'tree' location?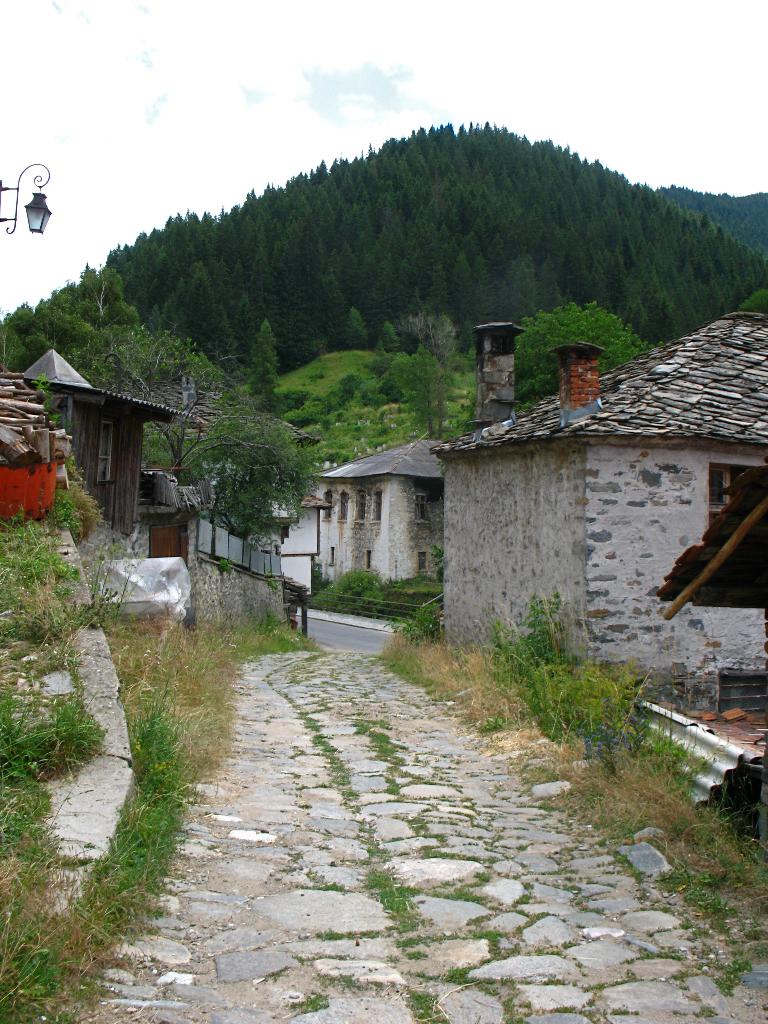
bbox=(511, 307, 668, 392)
